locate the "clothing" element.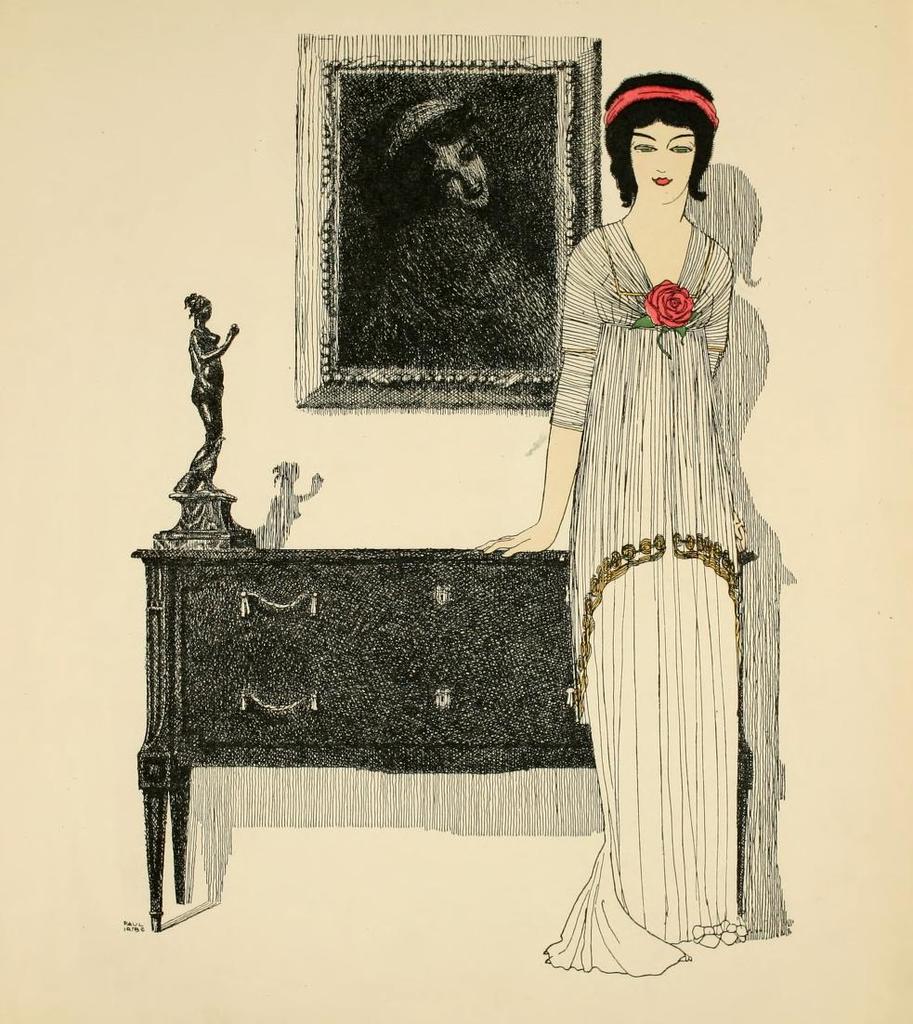
Element bbox: locate(350, 194, 555, 370).
